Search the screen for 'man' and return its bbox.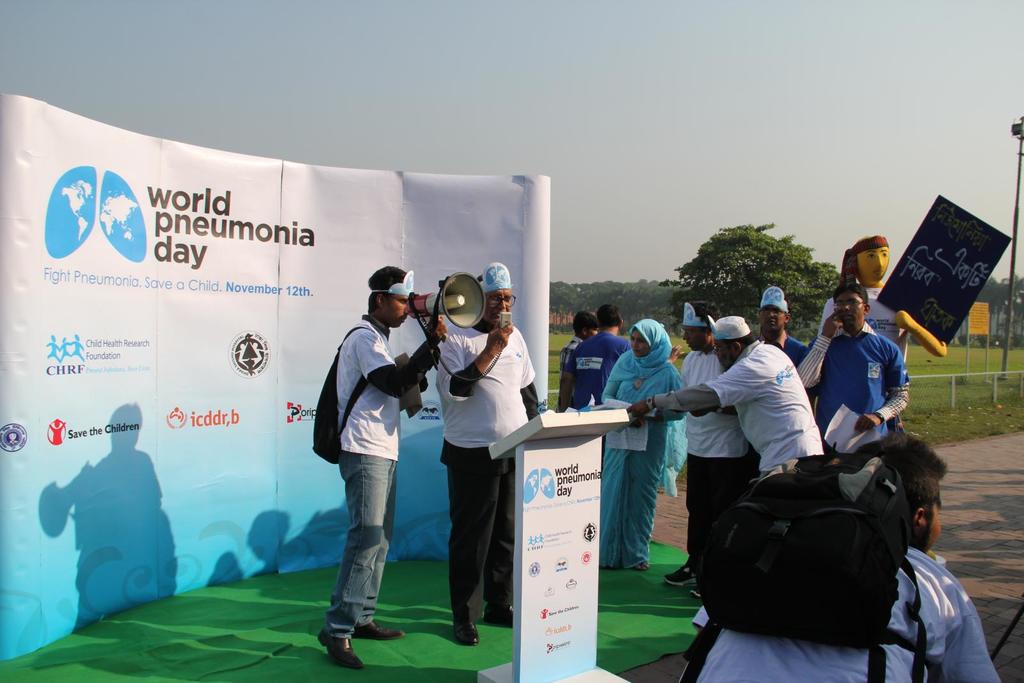
Found: <box>813,236,920,387</box>.
